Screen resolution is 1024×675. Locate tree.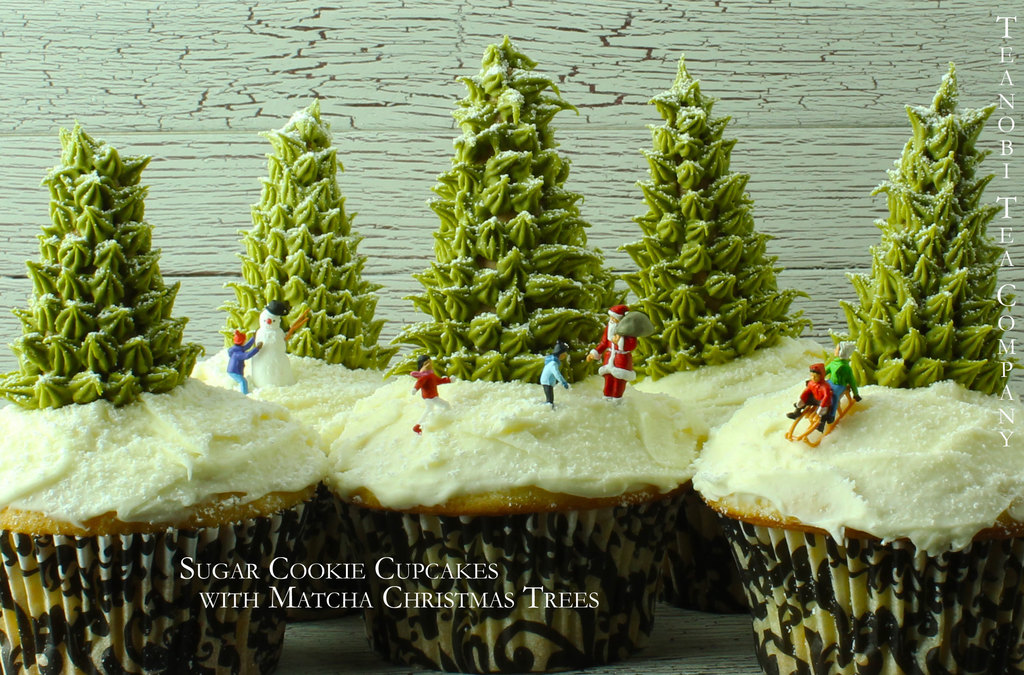
(388,33,620,384).
